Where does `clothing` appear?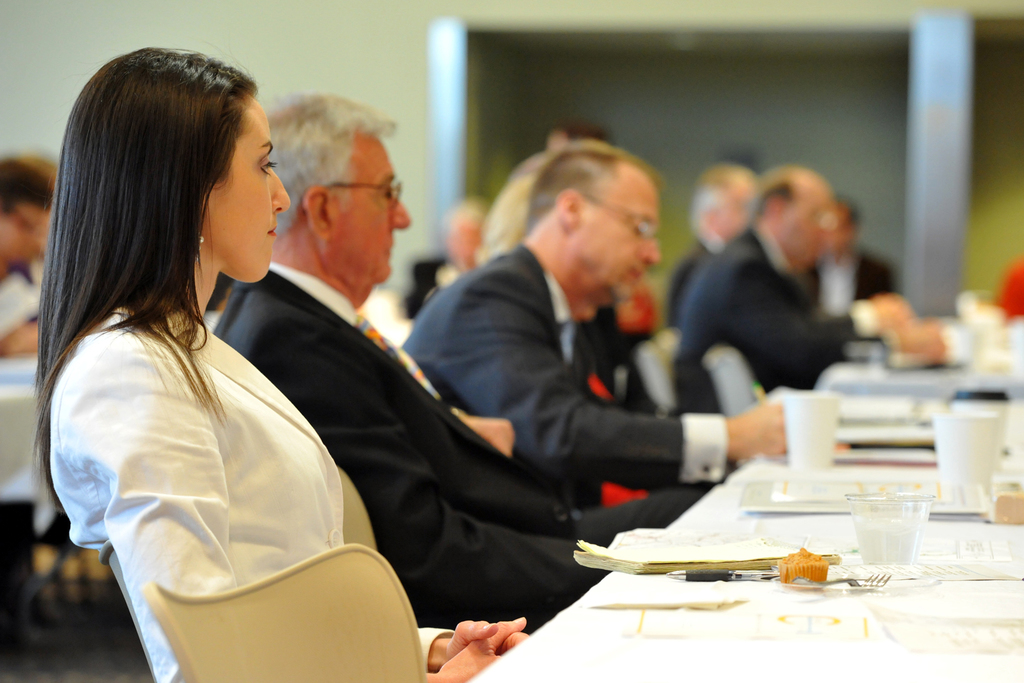
Appears at bbox=[0, 267, 45, 363].
